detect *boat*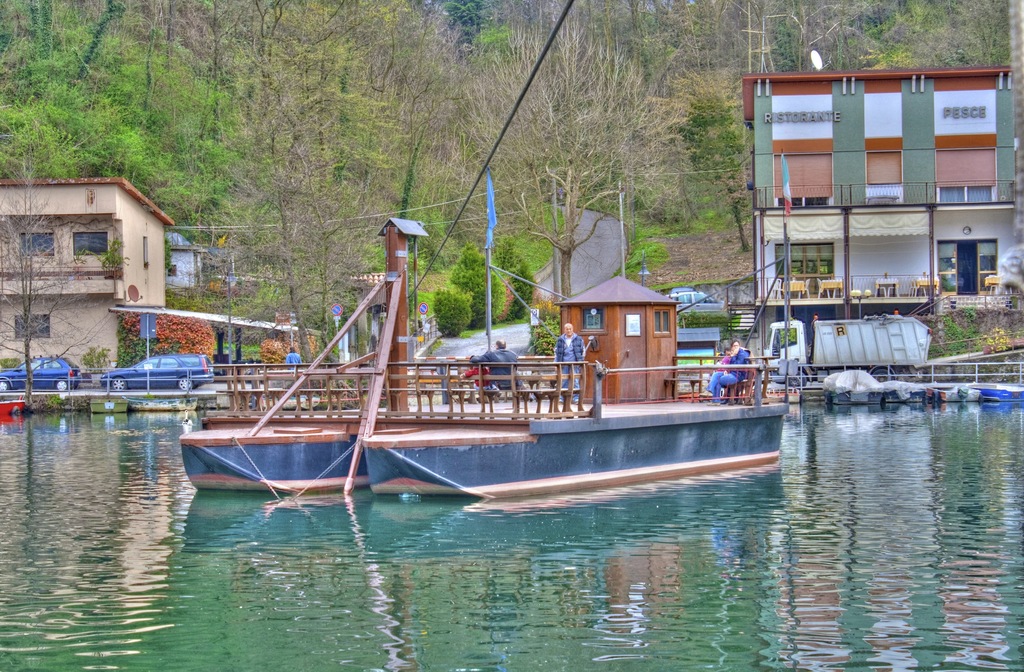
x1=148 y1=271 x2=788 y2=539
